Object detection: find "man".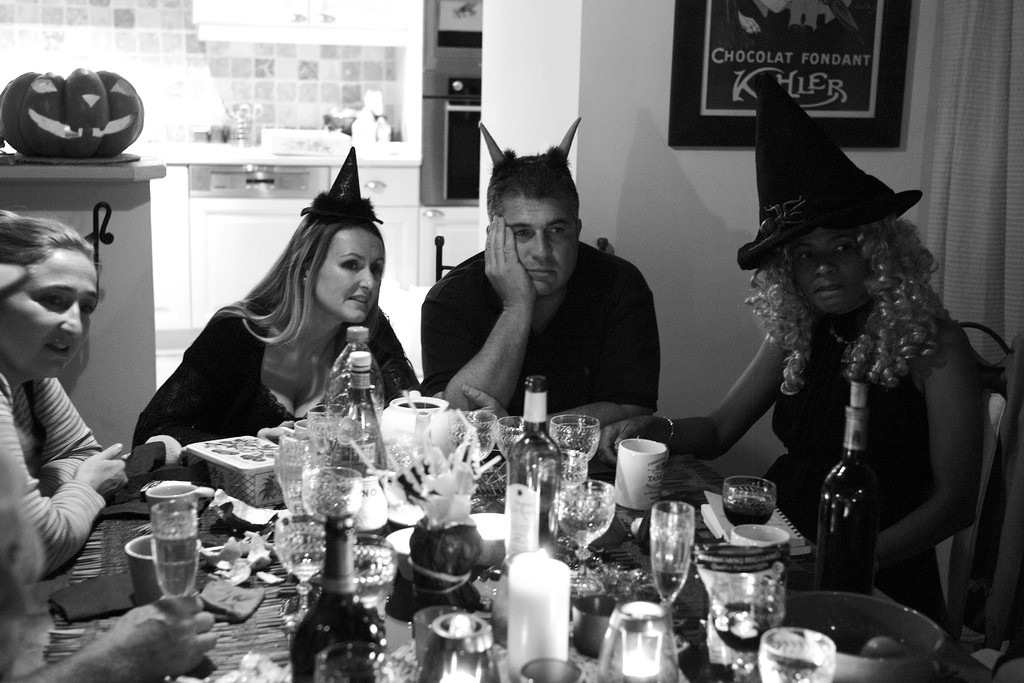
0:262:216:682.
